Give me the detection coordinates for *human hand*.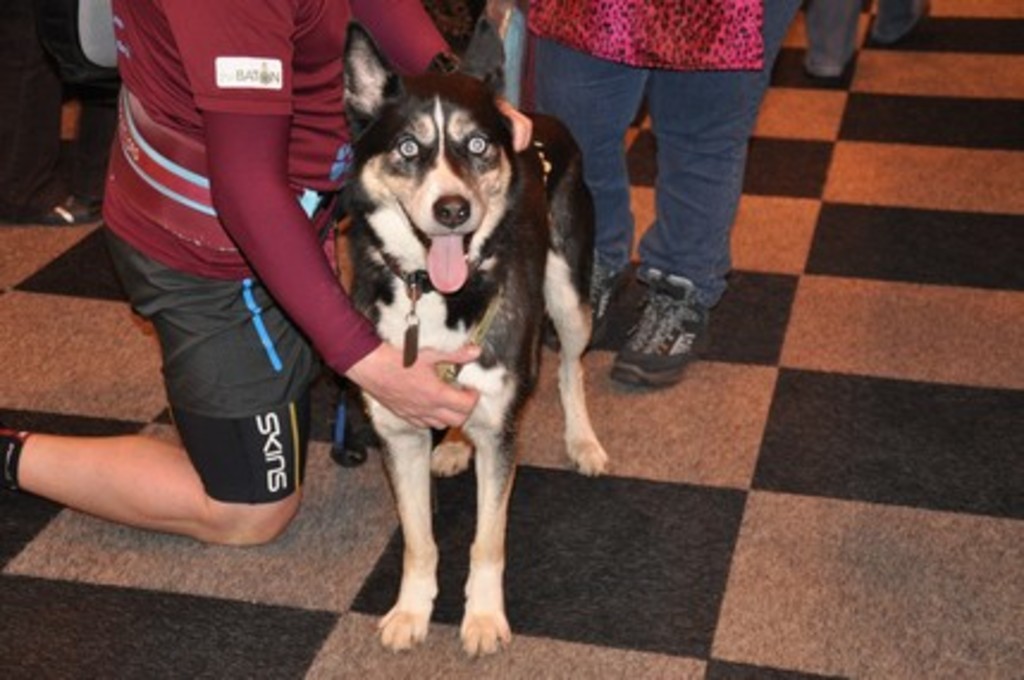
(358, 339, 480, 434).
